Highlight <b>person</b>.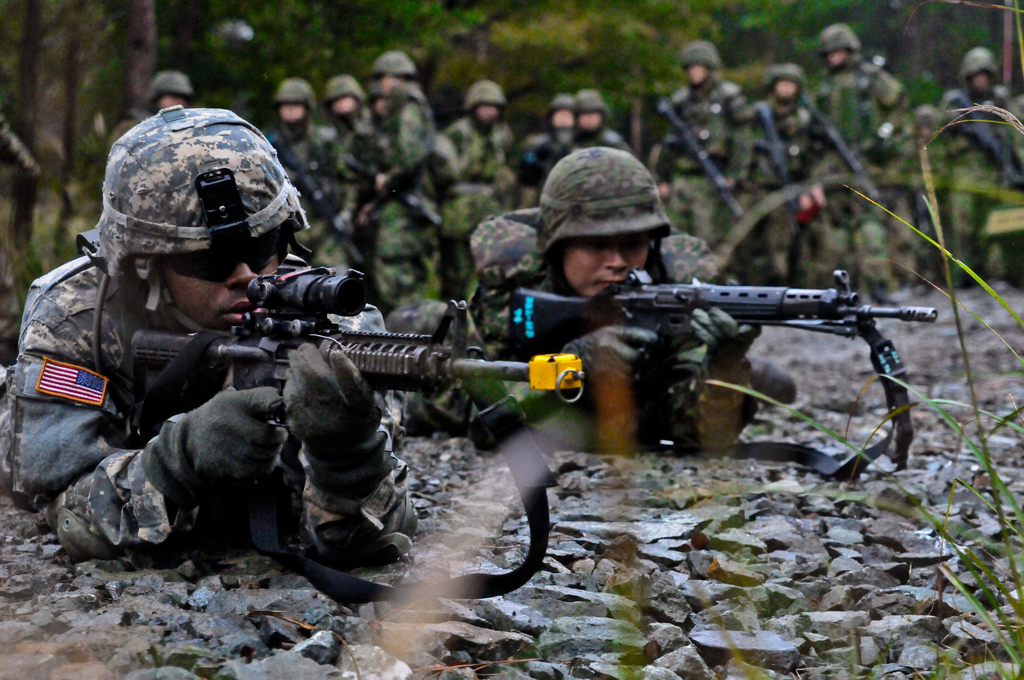
Highlighted region: detection(0, 103, 420, 565).
